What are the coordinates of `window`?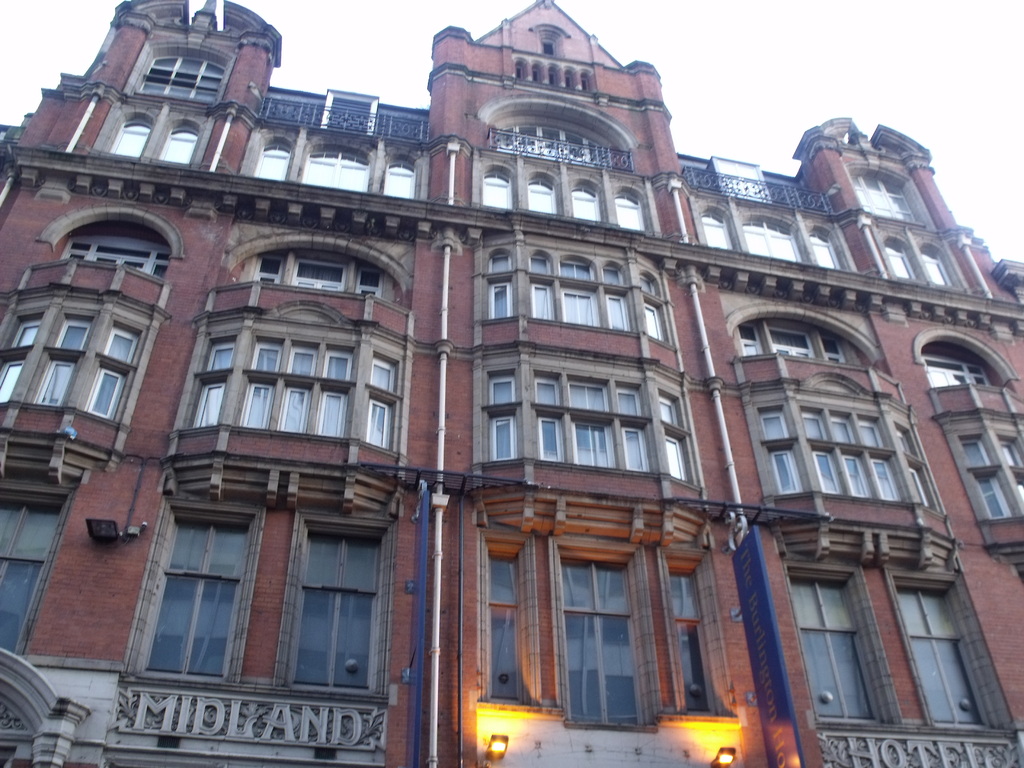
box(639, 303, 664, 340).
